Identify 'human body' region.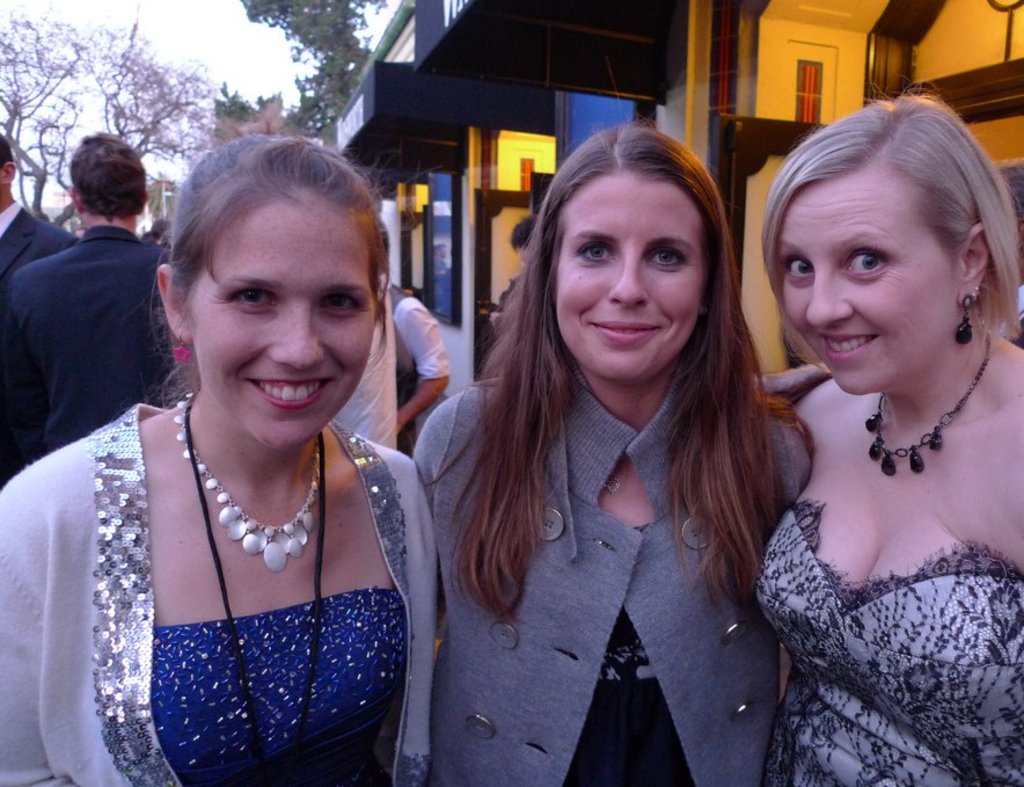
Region: region(5, 211, 186, 461).
